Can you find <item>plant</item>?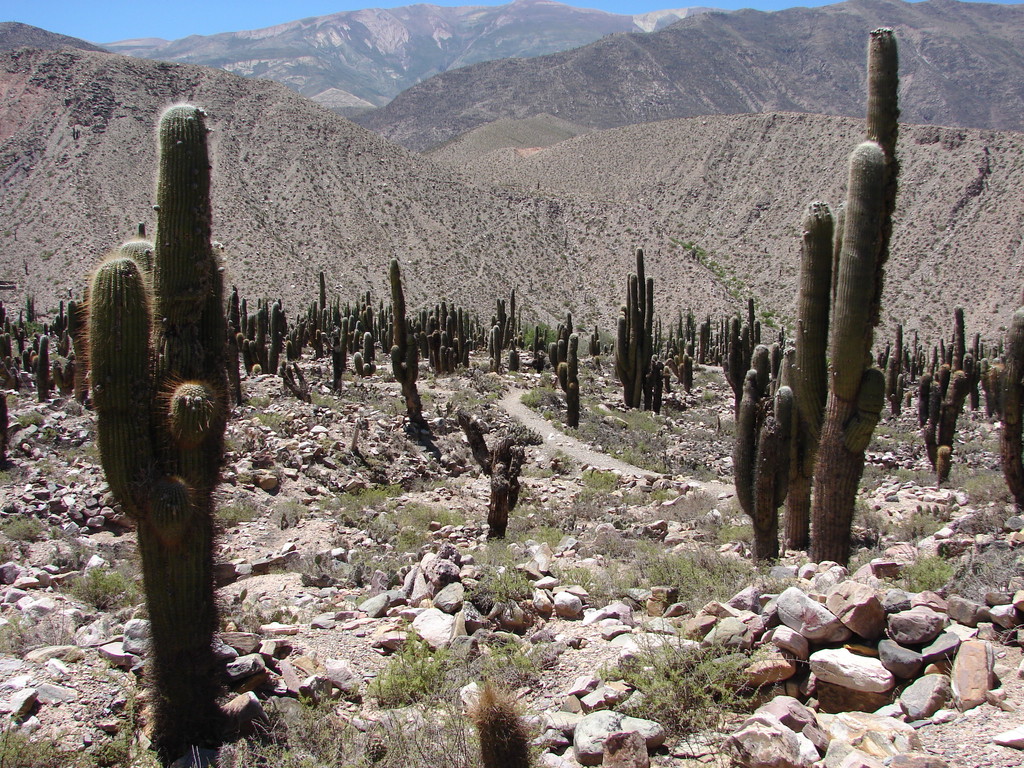
Yes, bounding box: Rect(593, 603, 813, 742).
